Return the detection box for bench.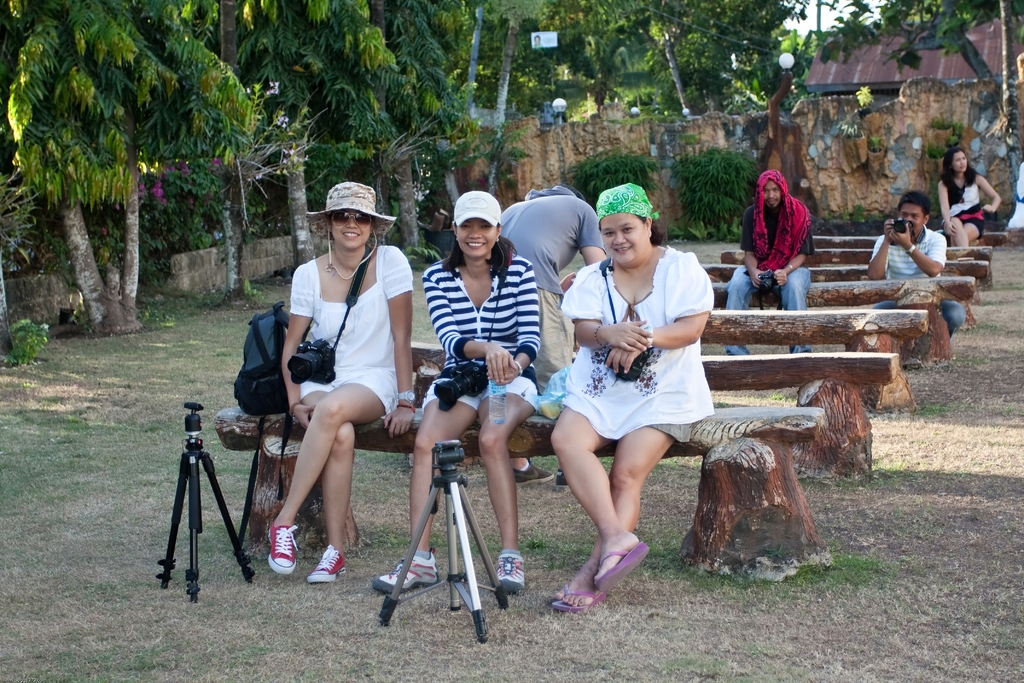
808,226,1012,270.
